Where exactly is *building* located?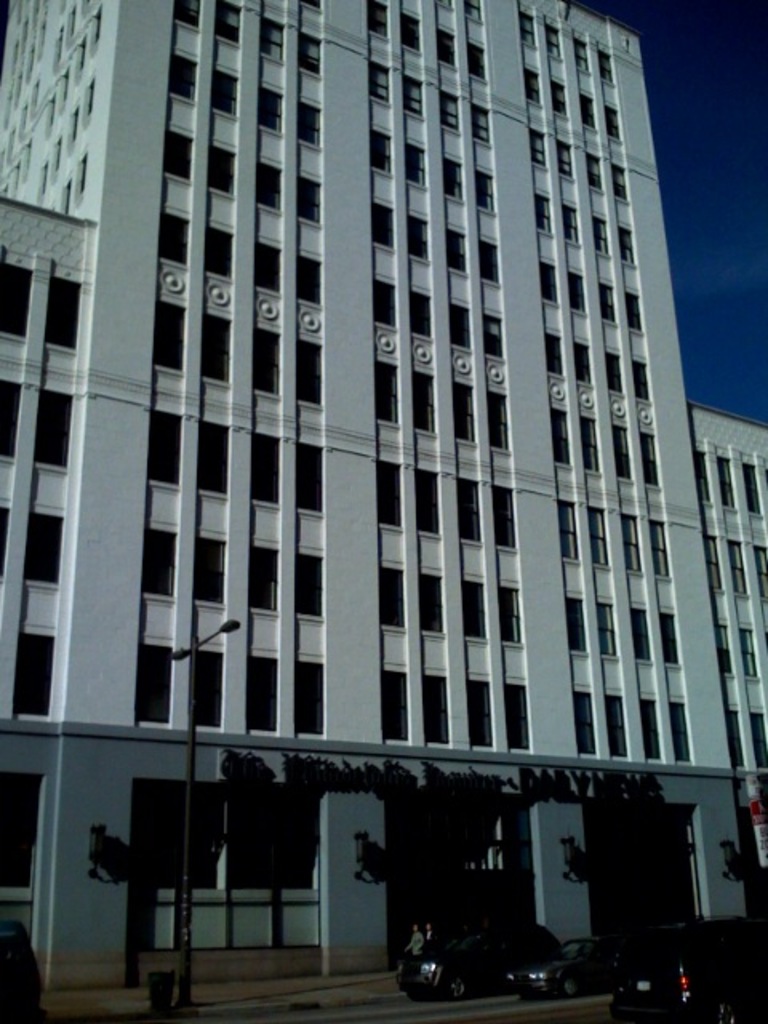
Its bounding box is [x1=0, y1=0, x2=766, y2=984].
